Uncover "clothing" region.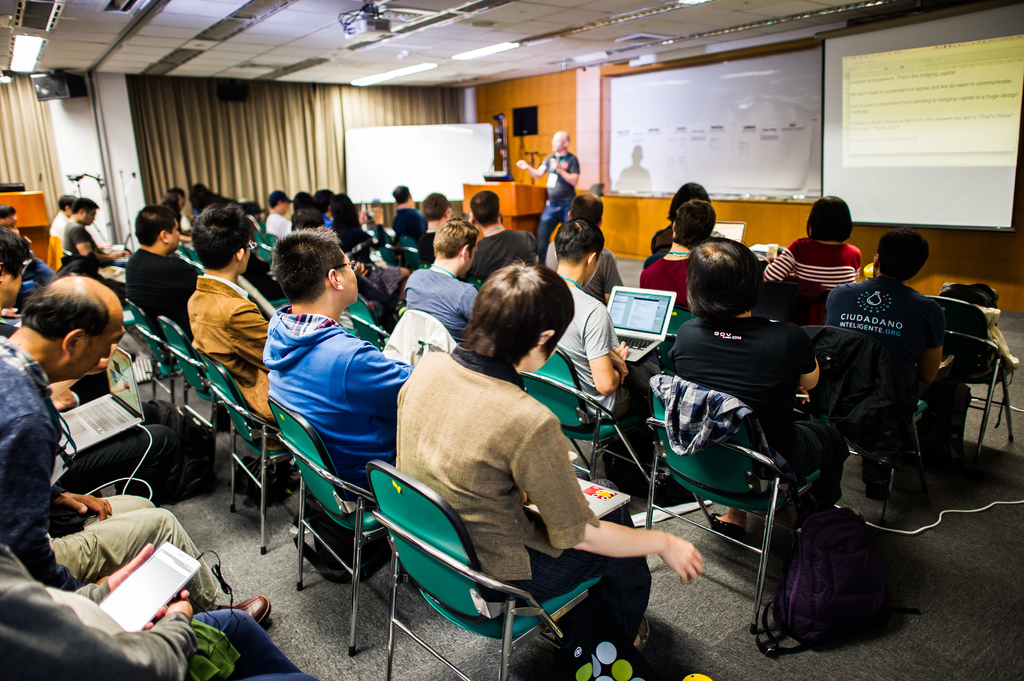
Uncovered: BBox(186, 268, 276, 426).
